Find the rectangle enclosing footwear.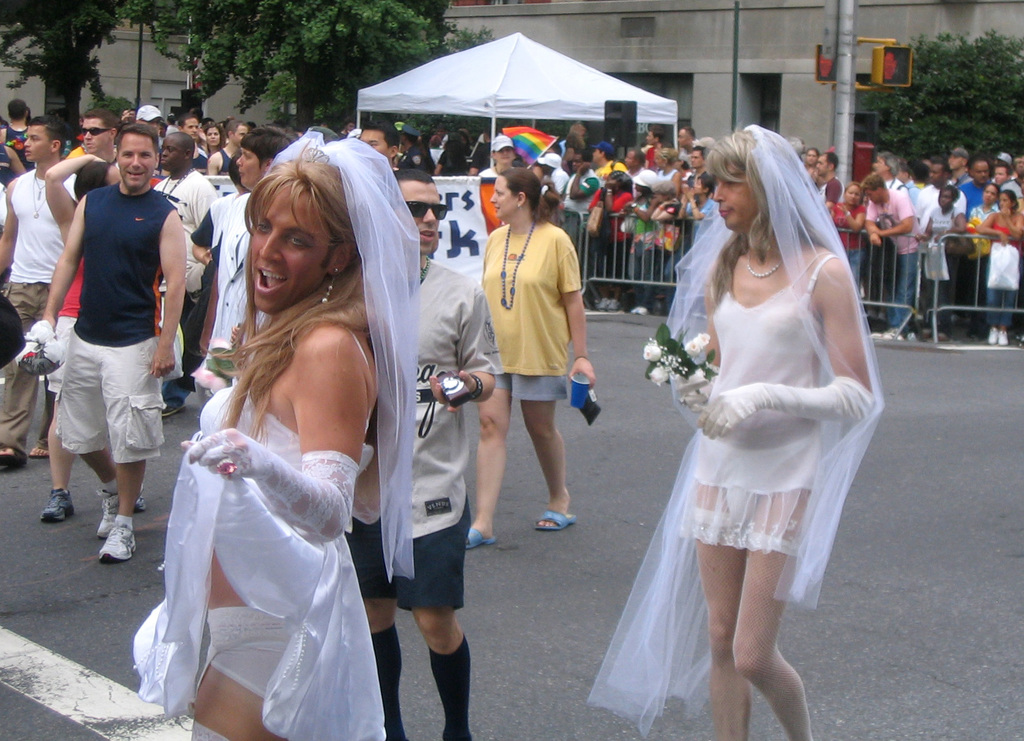
{"left": 988, "top": 325, "right": 998, "bottom": 345}.
